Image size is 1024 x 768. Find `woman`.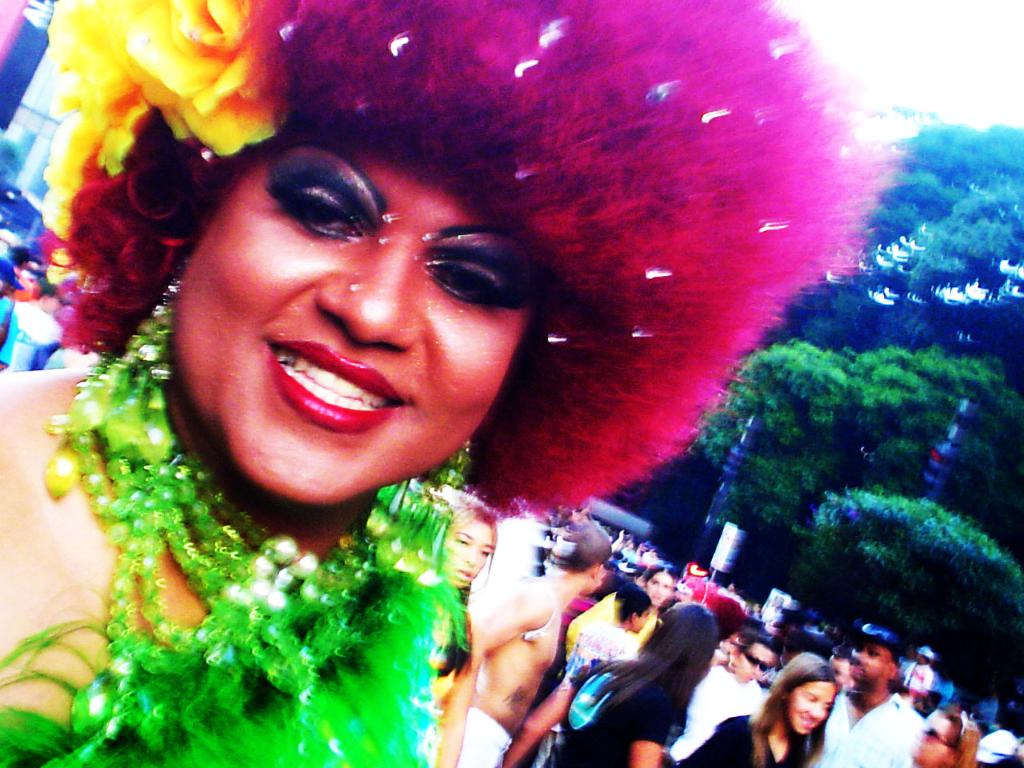
{"left": 506, "top": 602, "right": 719, "bottom": 767}.
